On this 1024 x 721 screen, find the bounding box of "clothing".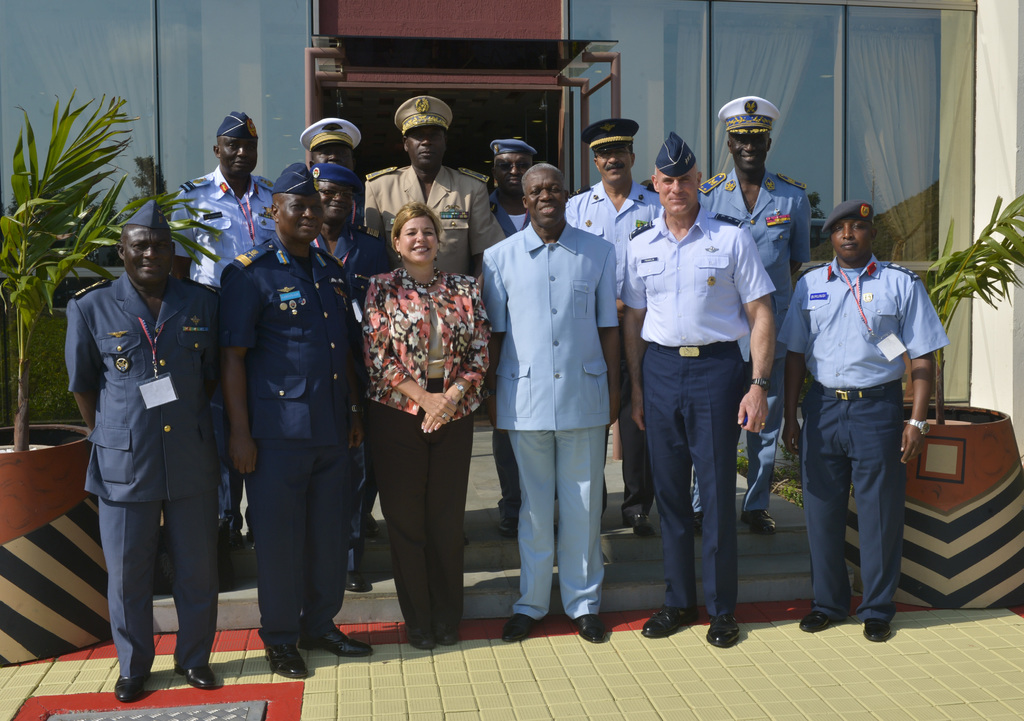
Bounding box: x1=698 y1=167 x2=811 y2=511.
